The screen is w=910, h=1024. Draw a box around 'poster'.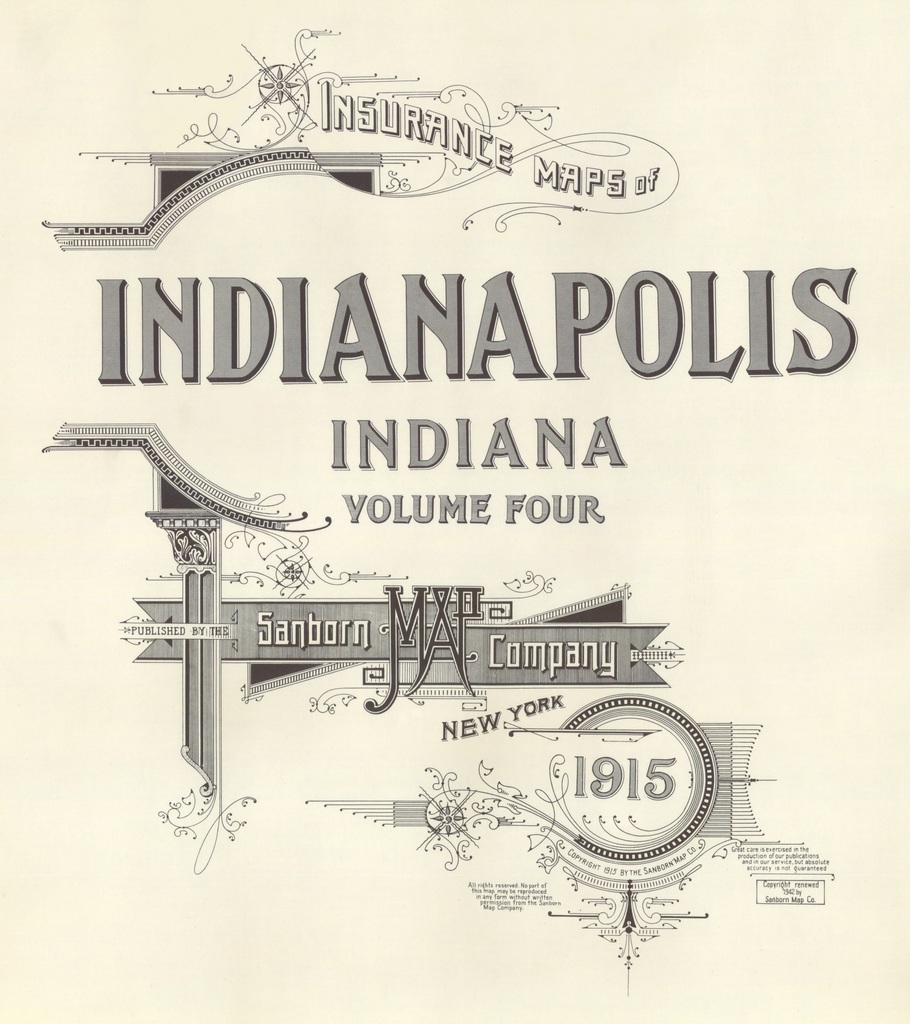
l=0, t=1, r=909, b=1023.
